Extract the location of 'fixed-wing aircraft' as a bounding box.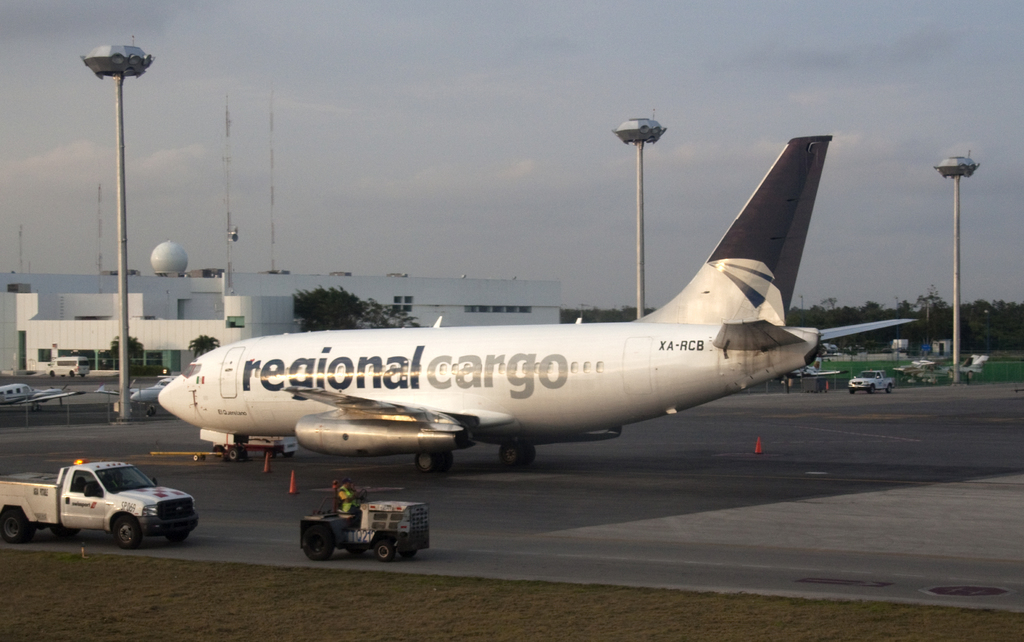
box=[0, 381, 83, 410].
